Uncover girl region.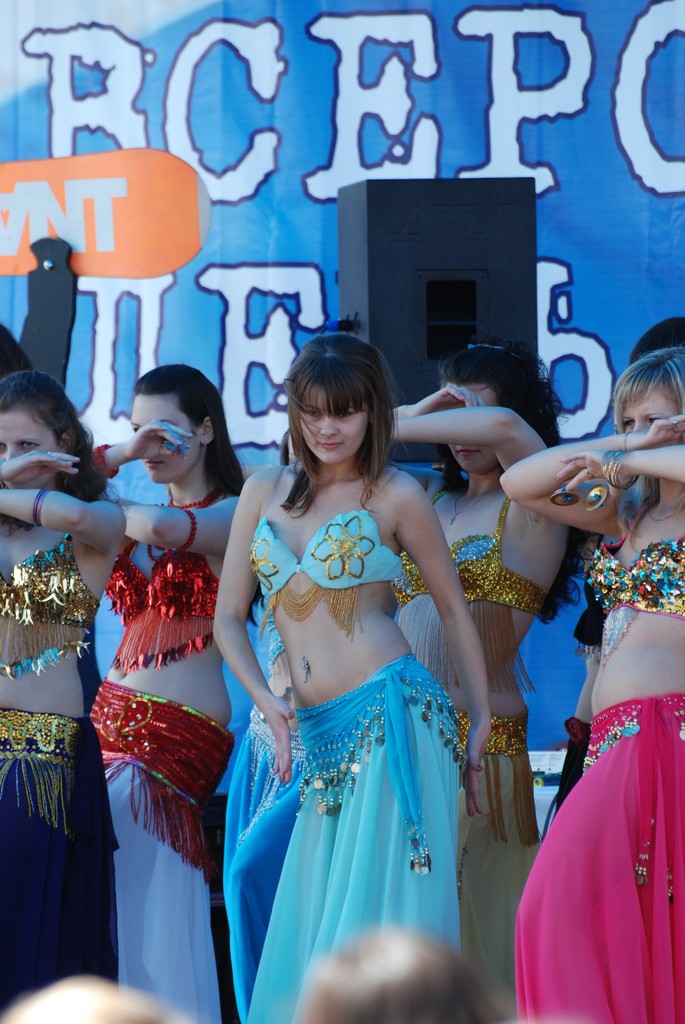
Uncovered: locate(503, 345, 684, 1023).
